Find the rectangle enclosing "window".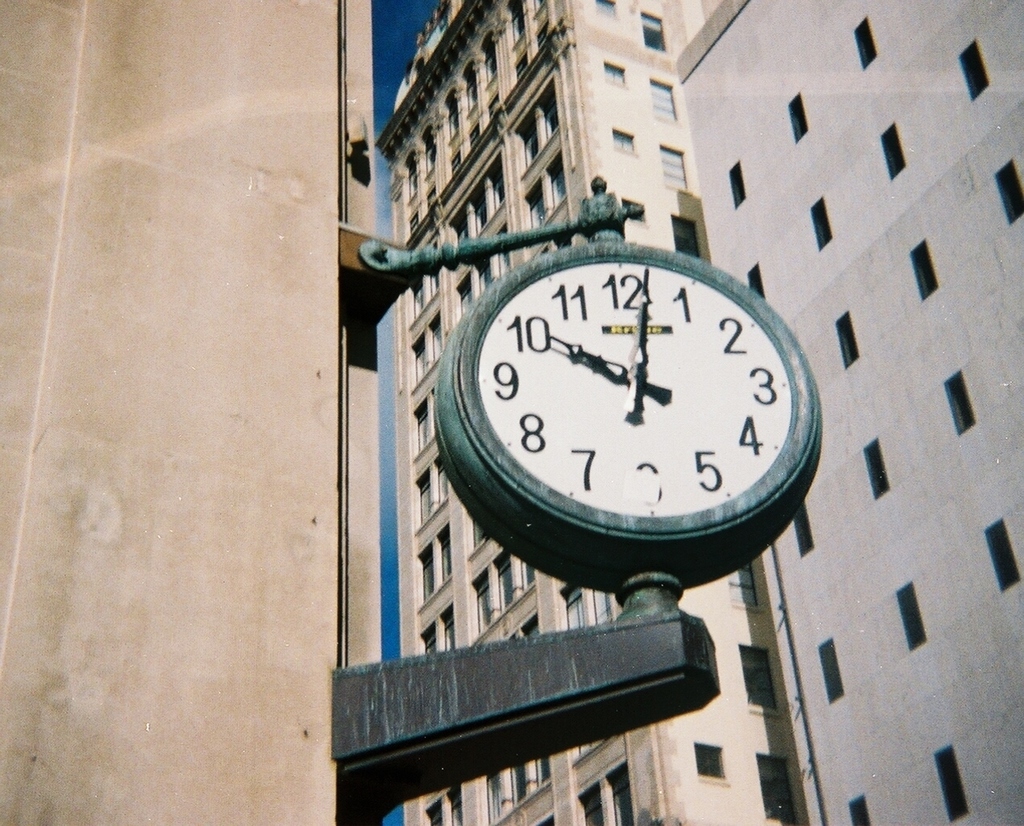
[810, 200, 834, 252].
